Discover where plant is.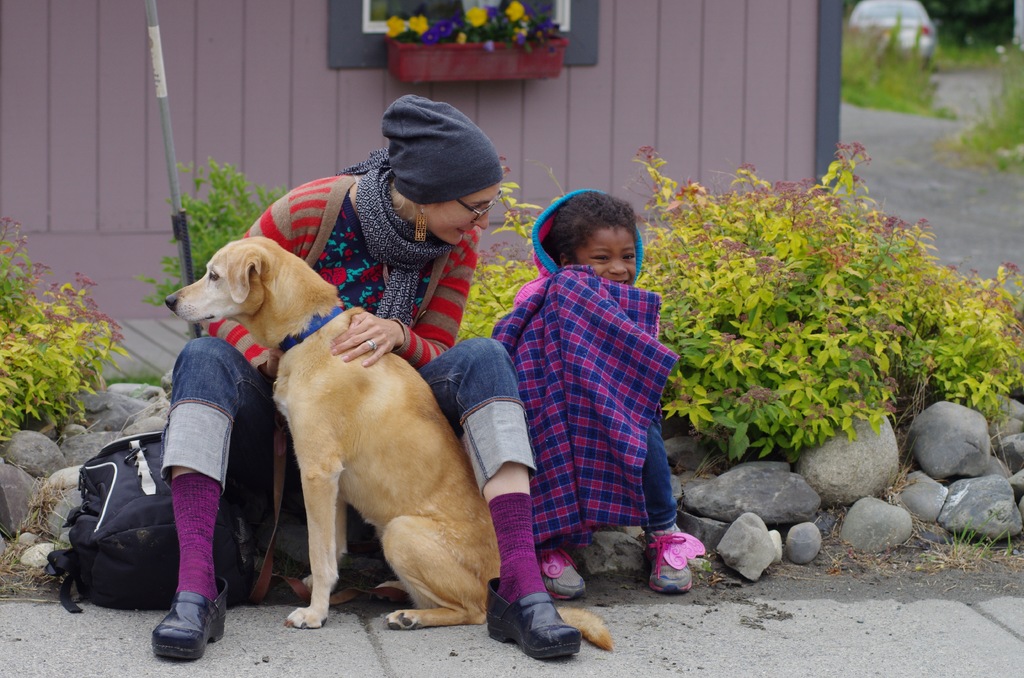
Discovered at 630, 127, 987, 485.
